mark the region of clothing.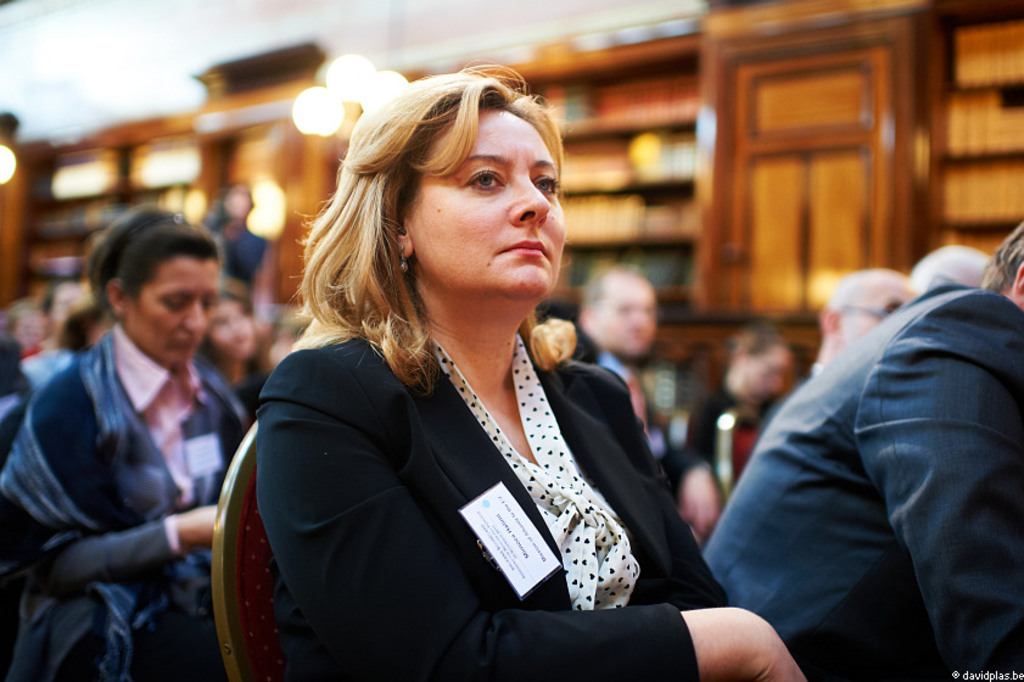
Region: <region>0, 317, 251, 677</region>.
